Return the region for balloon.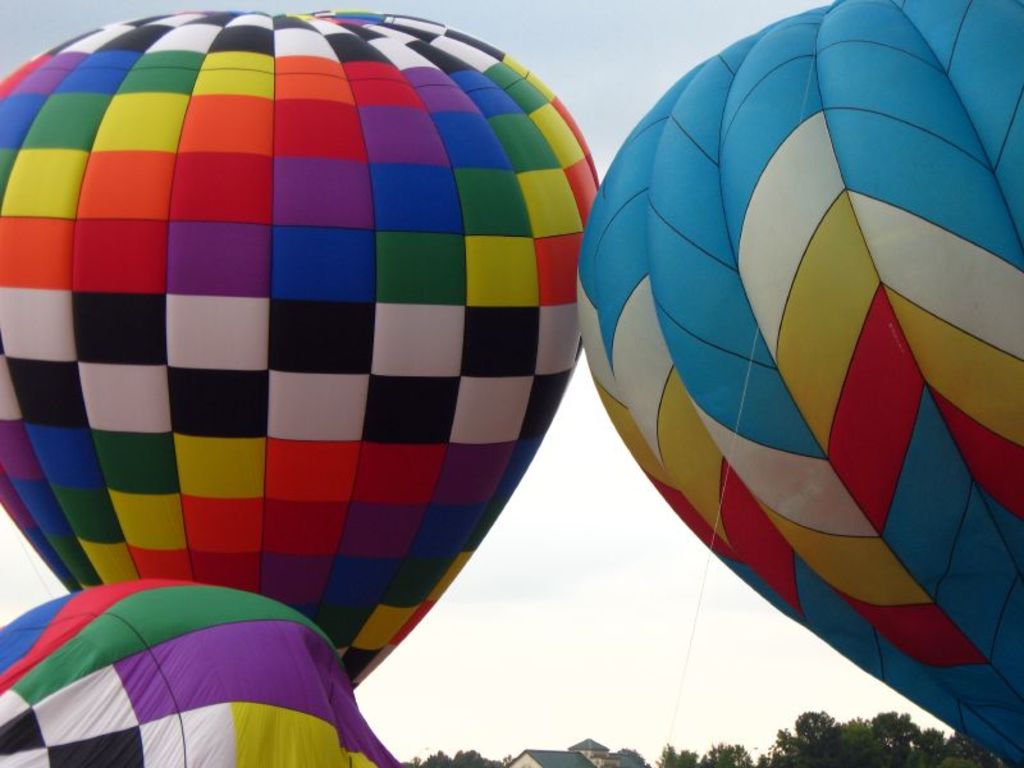
bbox(570, 0, 1023, 765).
